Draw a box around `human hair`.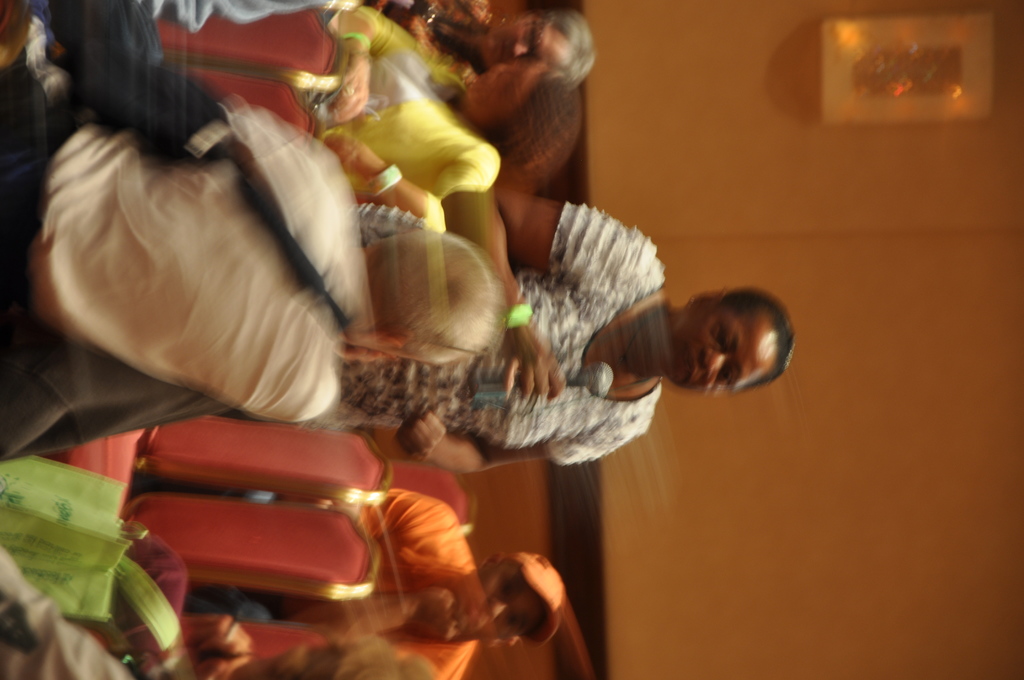
738,284,790,389.
